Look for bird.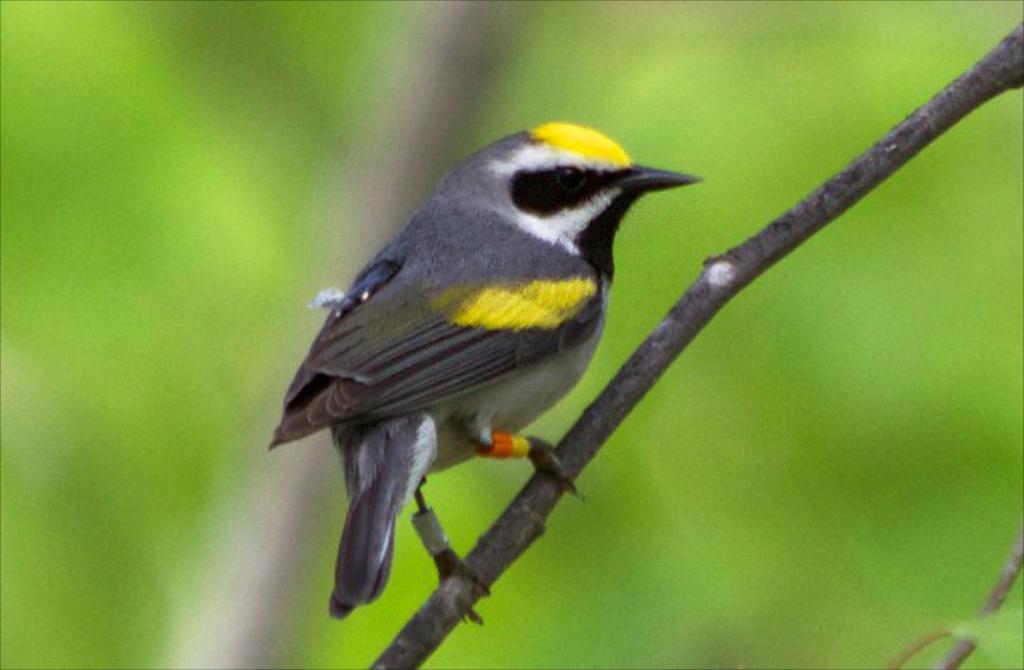
Found: bbox=[259, 126, 698, 585].
